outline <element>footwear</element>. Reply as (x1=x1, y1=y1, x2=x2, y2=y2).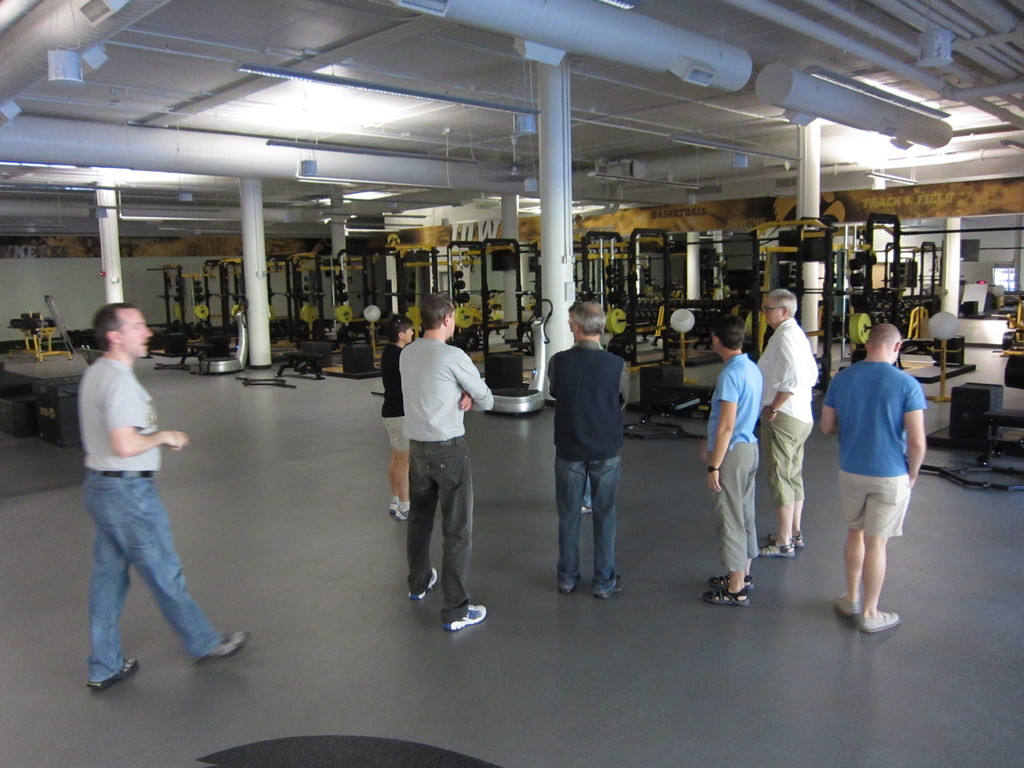
(x1=711, y1=588, x2=749, y2=604).
